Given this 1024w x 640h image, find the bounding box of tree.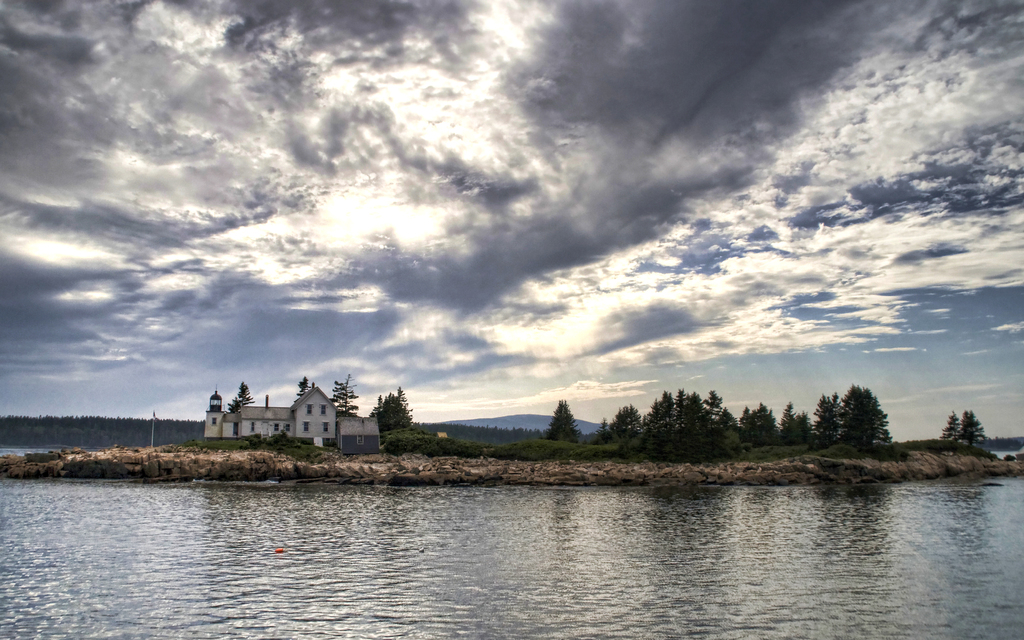
region(650, 386, 679, 436).
